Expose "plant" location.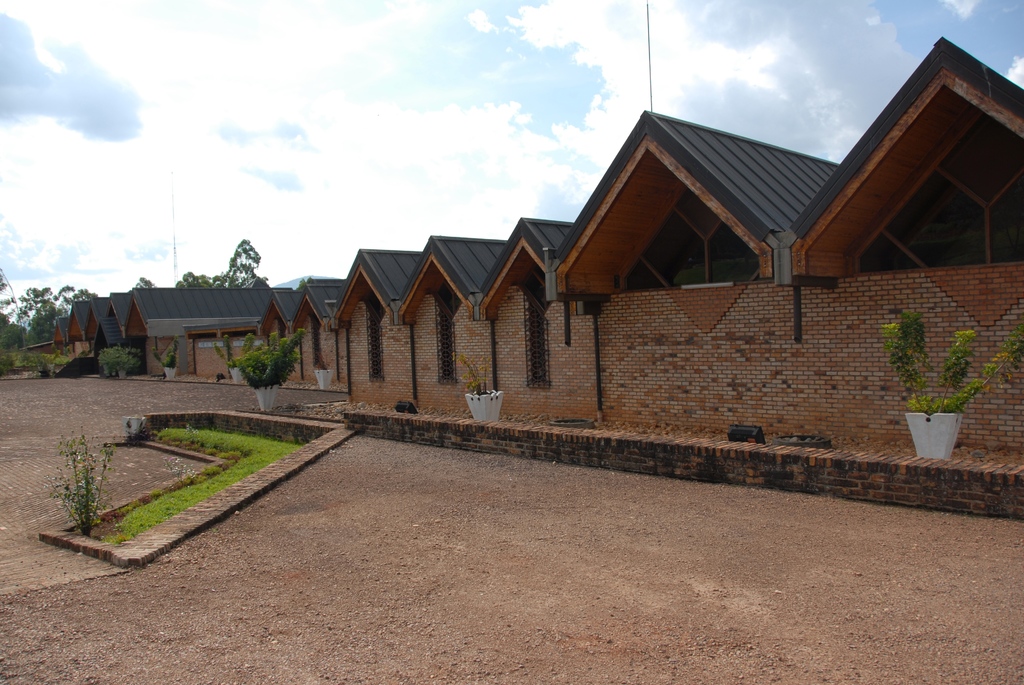
Exposed at box(215, 321, 308, 391).
